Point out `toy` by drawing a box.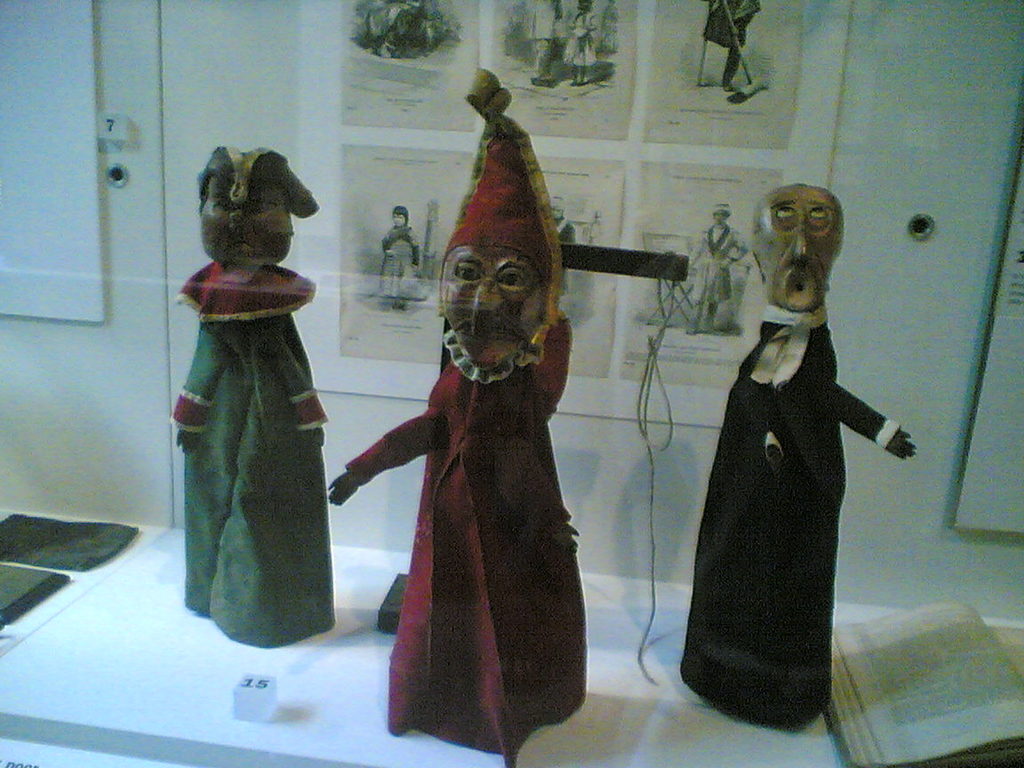
bbox=(676, 192, 758, 340).
